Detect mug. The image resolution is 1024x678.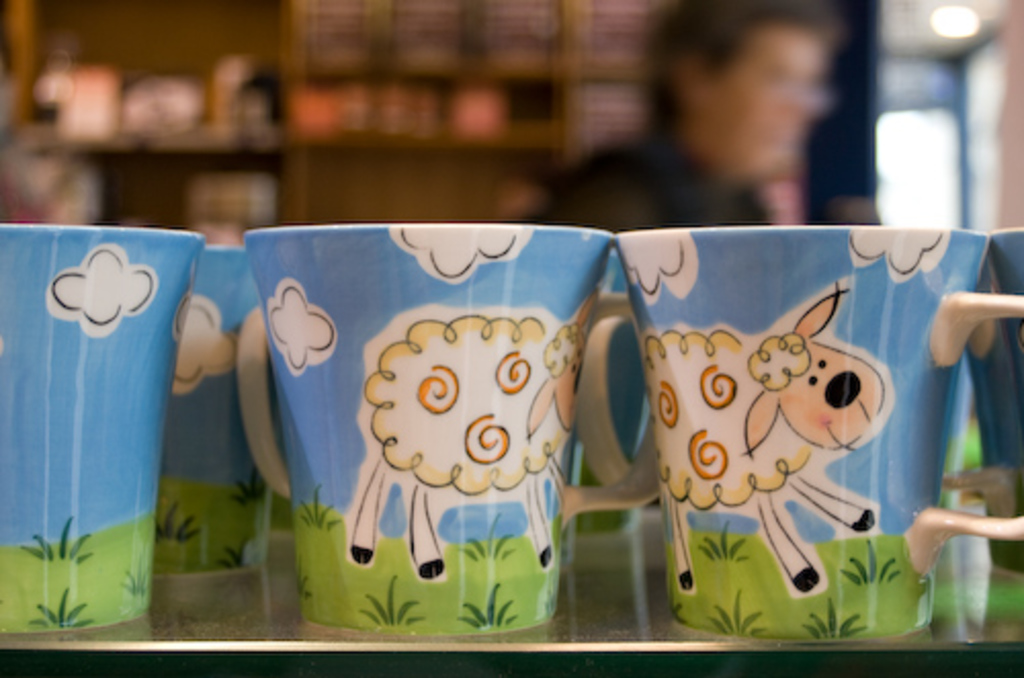
(565, 254, 655, 561).
